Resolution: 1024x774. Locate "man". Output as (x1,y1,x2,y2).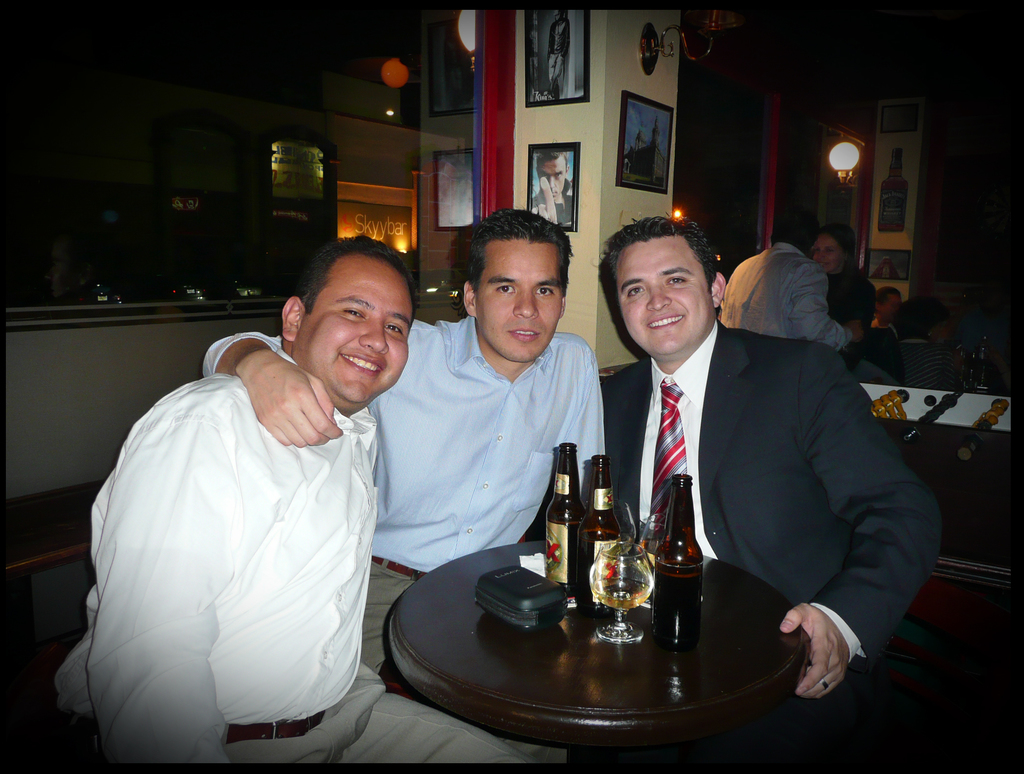
(600,216,947,773).
